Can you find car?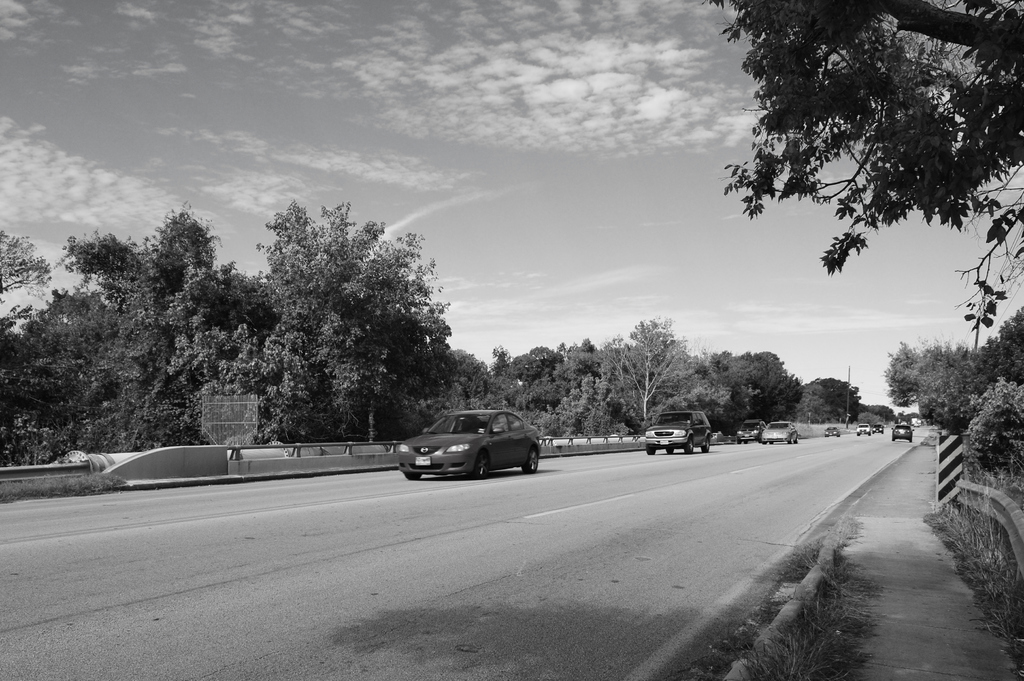
Yes, bounding box: select_region(893, 422, 913, 440).
